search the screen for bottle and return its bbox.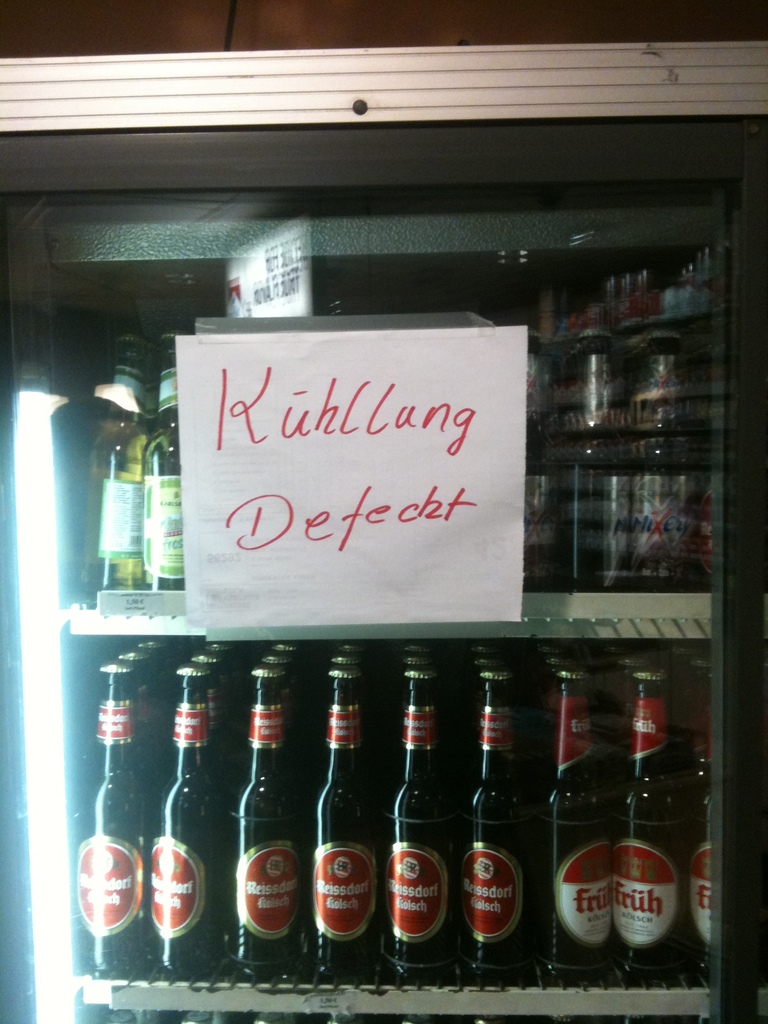
Found: 141,332,186,594.
